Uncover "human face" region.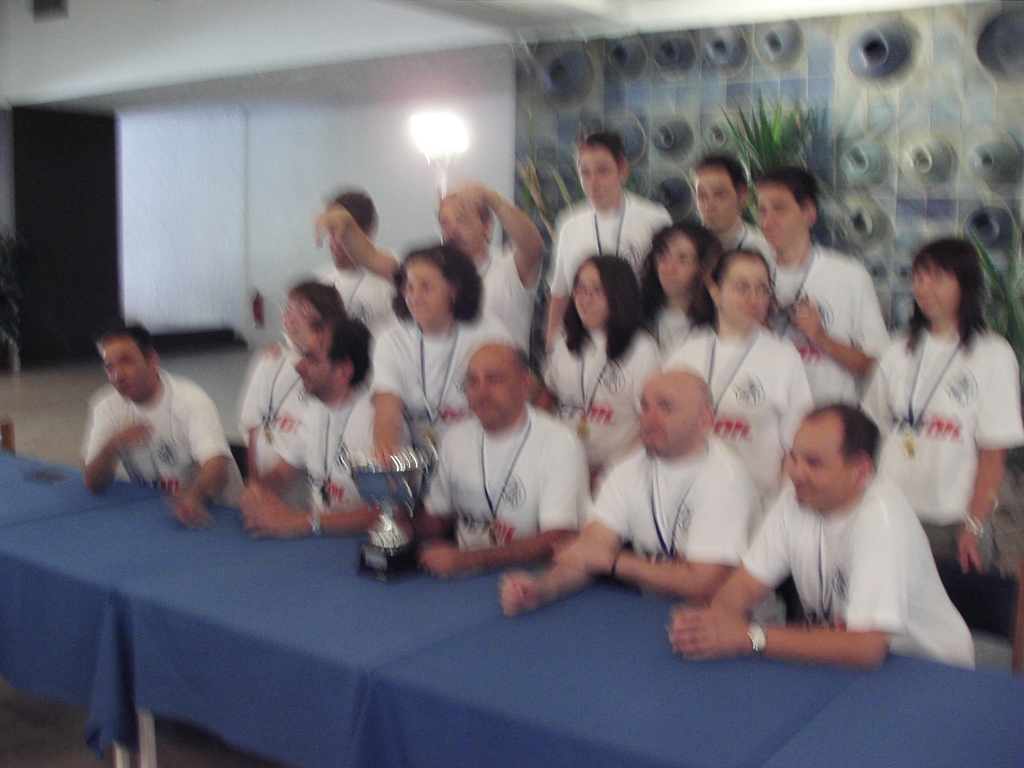
Uncovered: Rect(291, 326, 334, 392).
